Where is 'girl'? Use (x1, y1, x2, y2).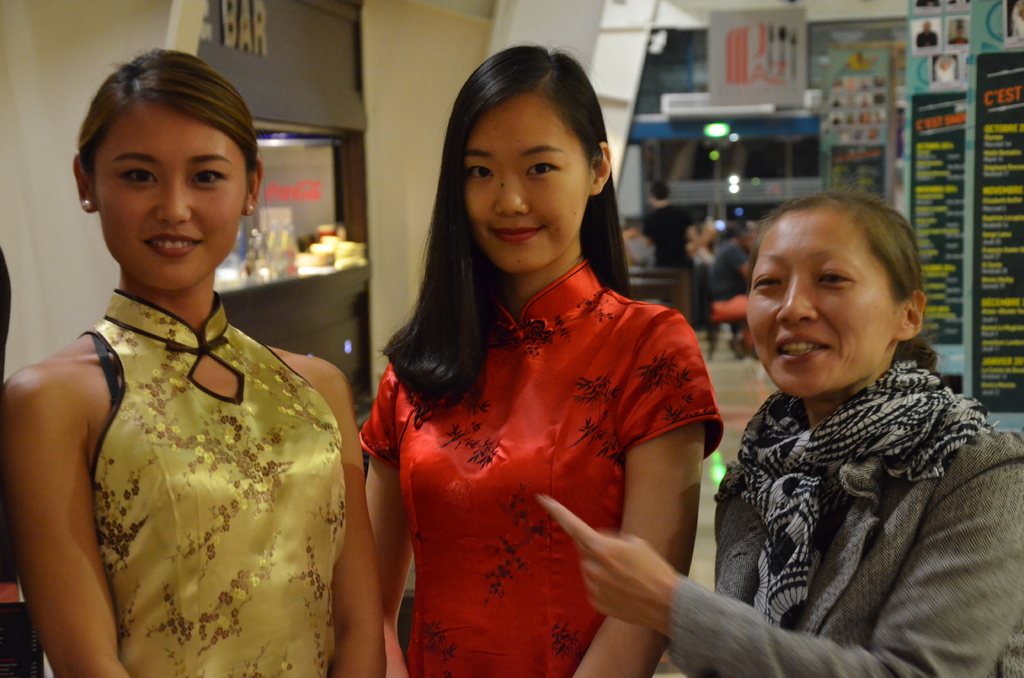
(539, 188, 1023, 677).
